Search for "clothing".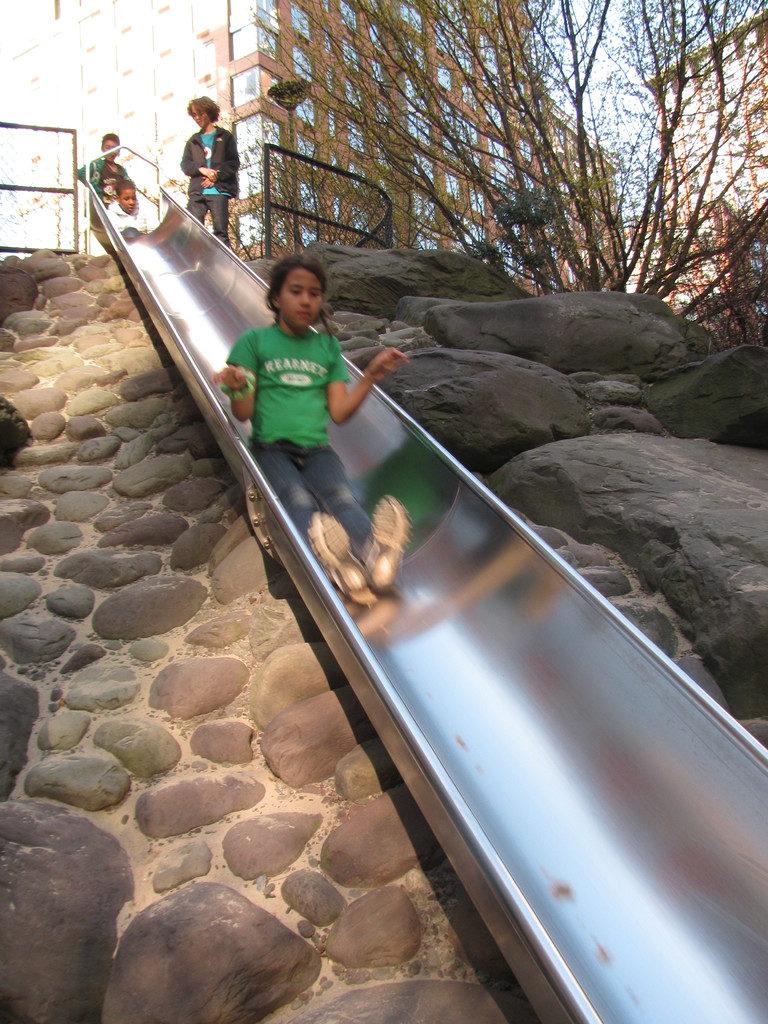
Found at BBox(176, 115, 237, 243).
